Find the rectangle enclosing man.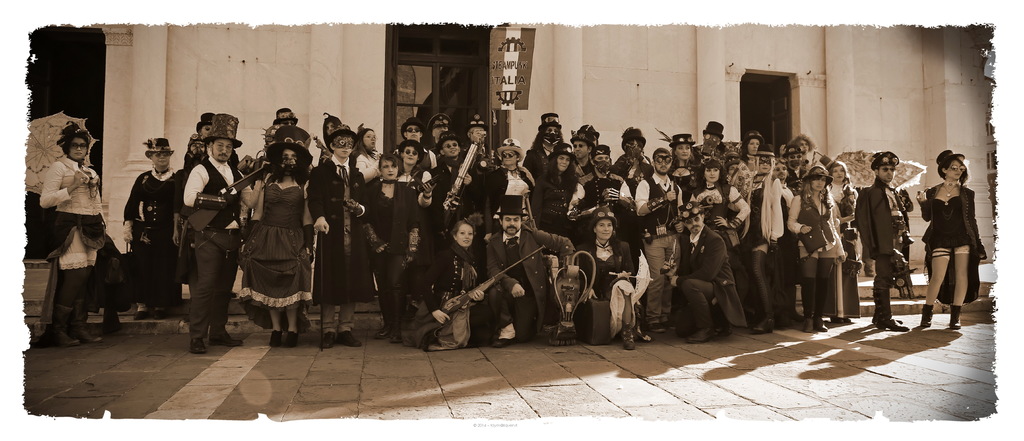
Rect(426, 112, 451, 160).
